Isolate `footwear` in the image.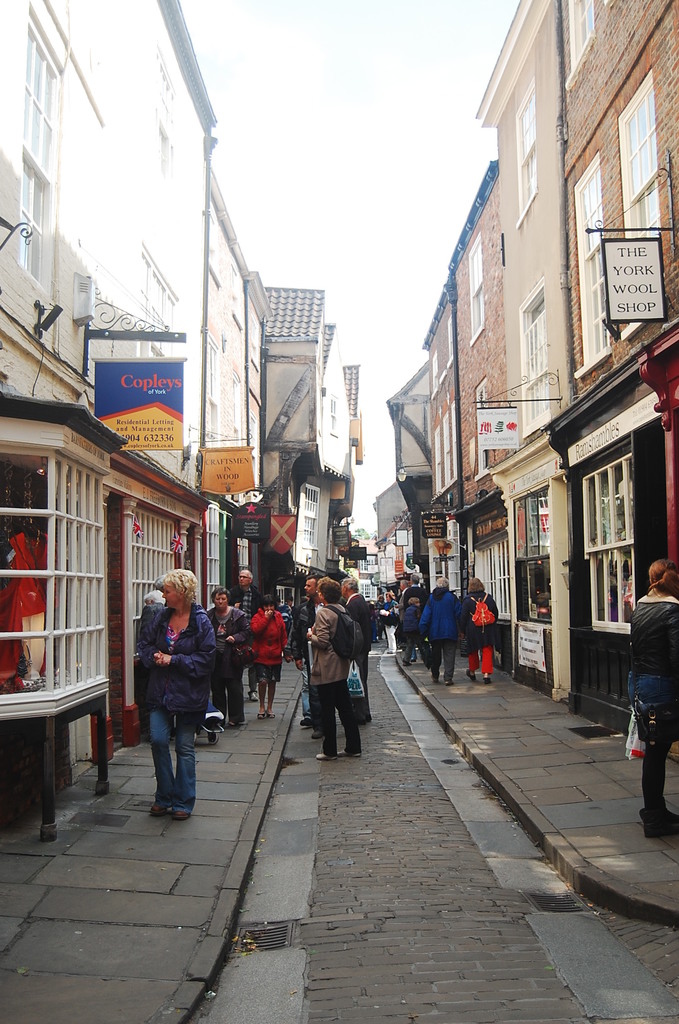
Isolated region: <region>315, 753, 339, 762</region>.
